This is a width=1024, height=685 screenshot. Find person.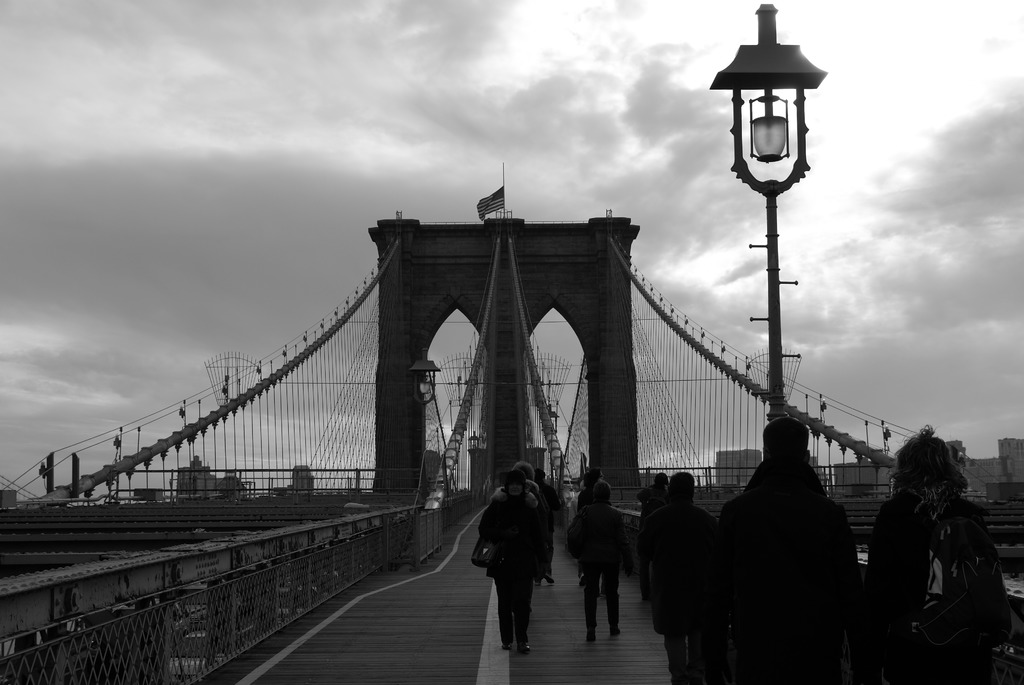
Bounding box: bbox=(477, 473, 540, 657).
